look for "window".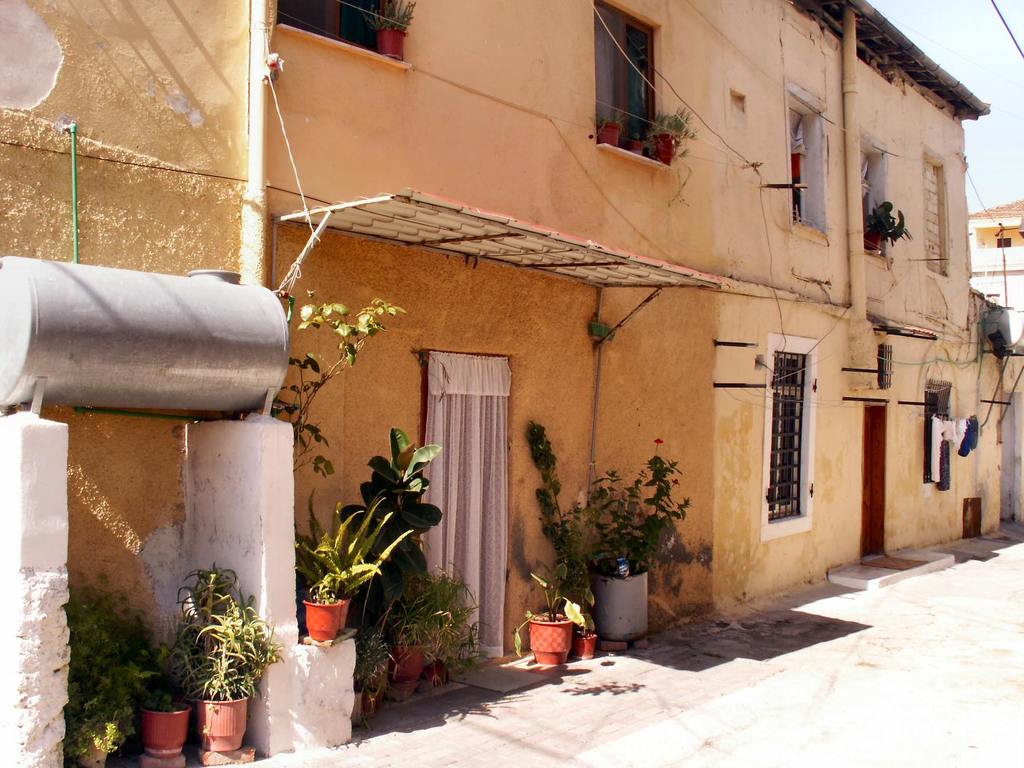
Found: 926, 153, 952, 273.
